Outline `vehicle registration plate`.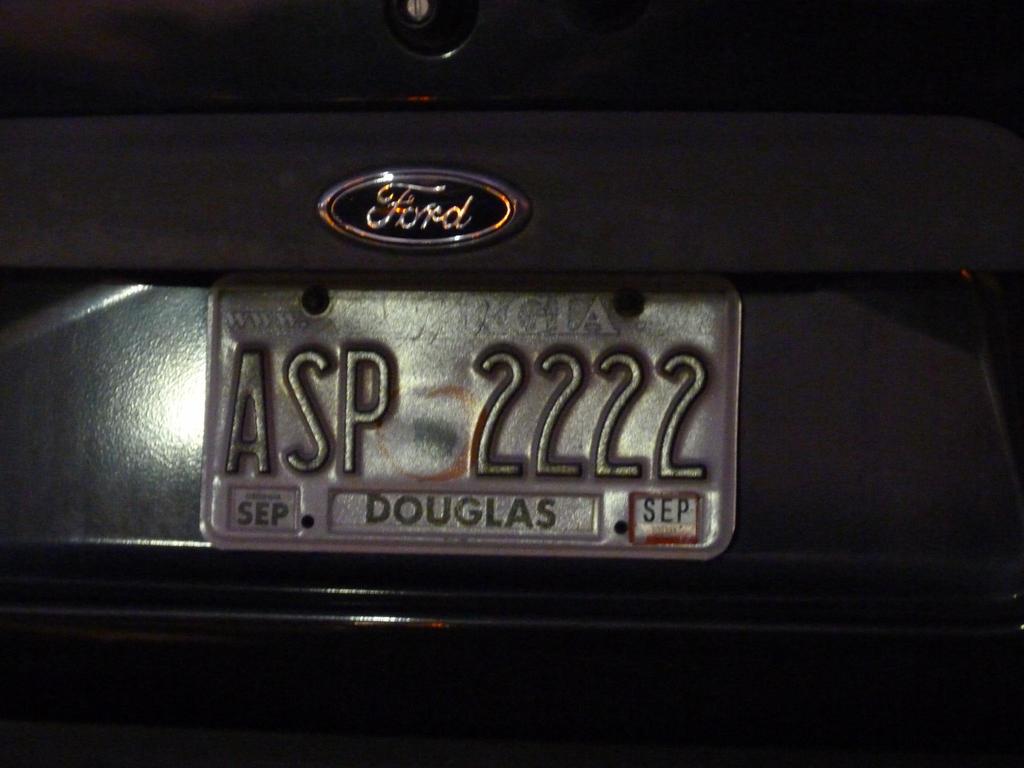
Outline: x1=197, y1=268, x2=744, y2=549.
